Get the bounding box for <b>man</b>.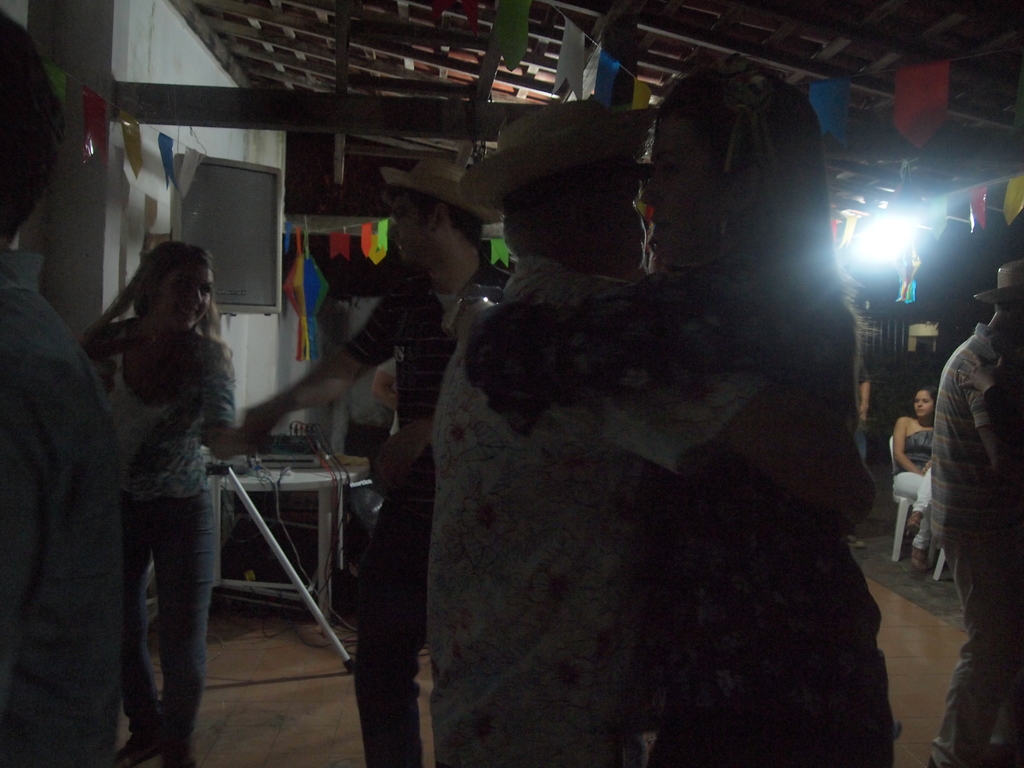
box(0, 6, 123, 767).
